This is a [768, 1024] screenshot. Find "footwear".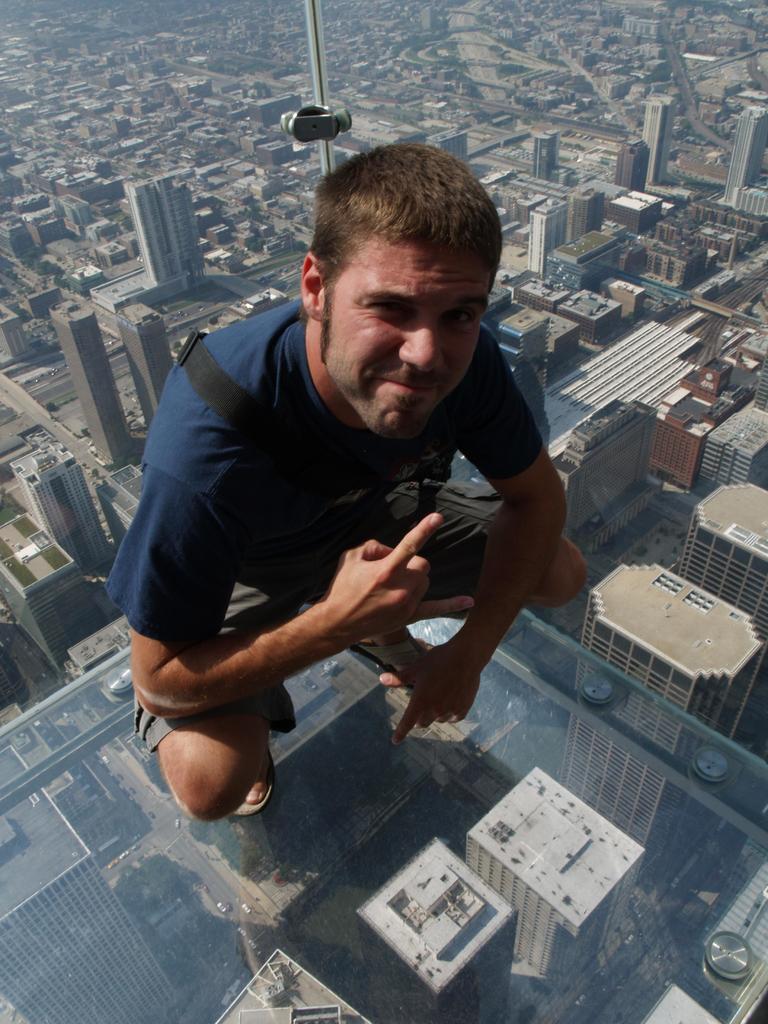
Bounding box: [x1=378, y1=655, x2=467, y2=729].
